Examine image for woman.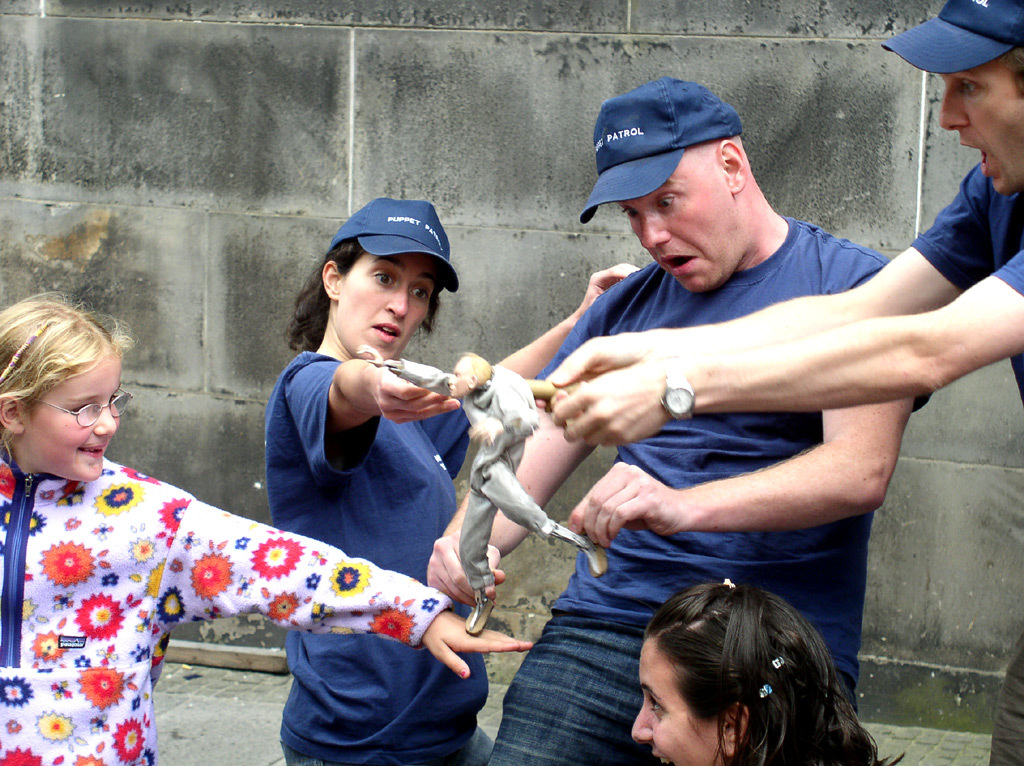
Examination result: 261:199:641:765.
